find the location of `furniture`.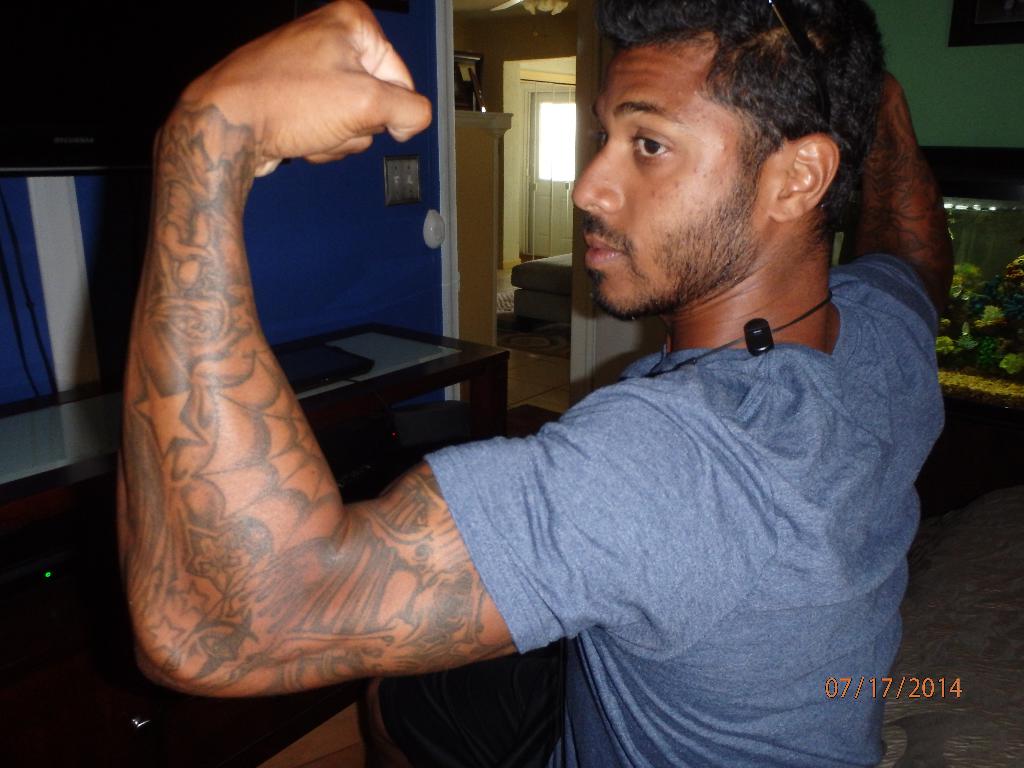
Location: box=[500, 250, 572, 360].
